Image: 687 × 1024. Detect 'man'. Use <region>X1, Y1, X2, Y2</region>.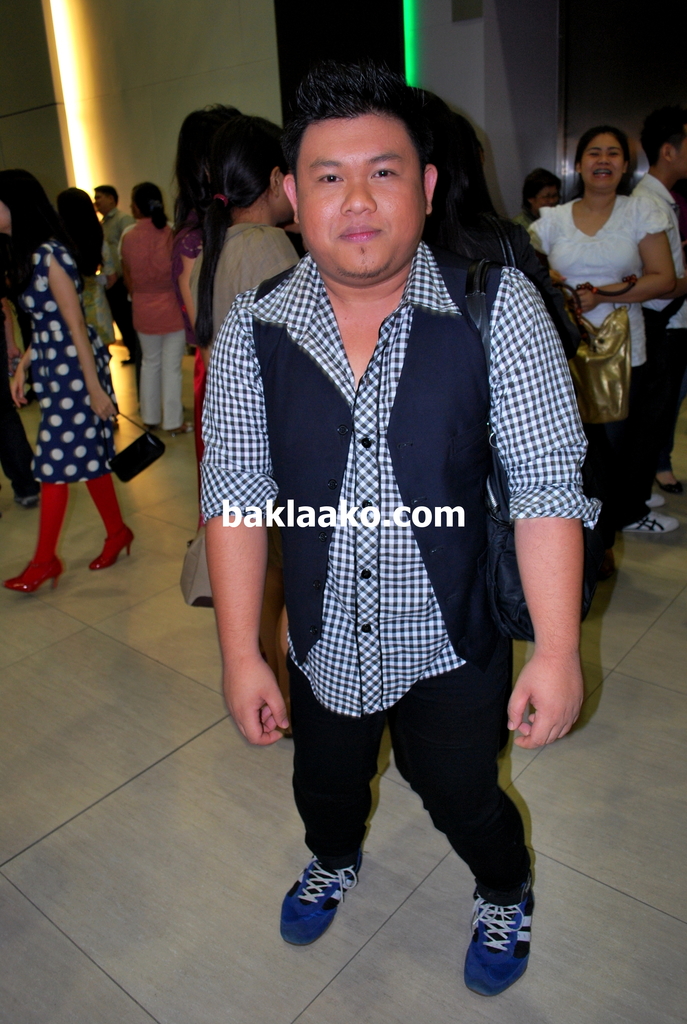
<region>92, 184, 134, 365</region>.
